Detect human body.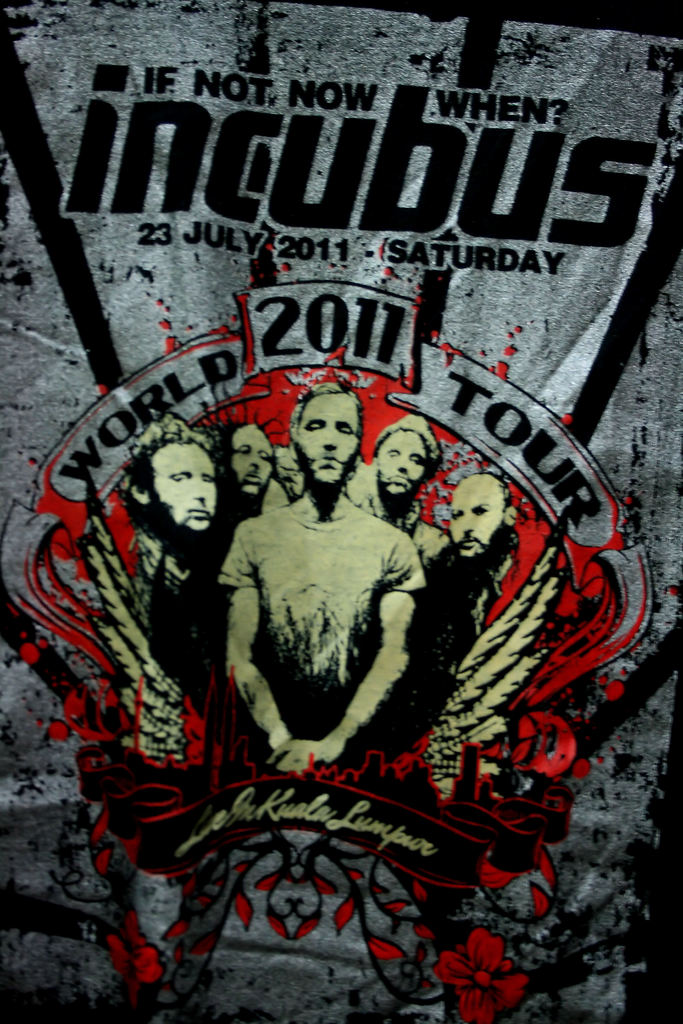
Detected at (351, 412, 437, 554).
